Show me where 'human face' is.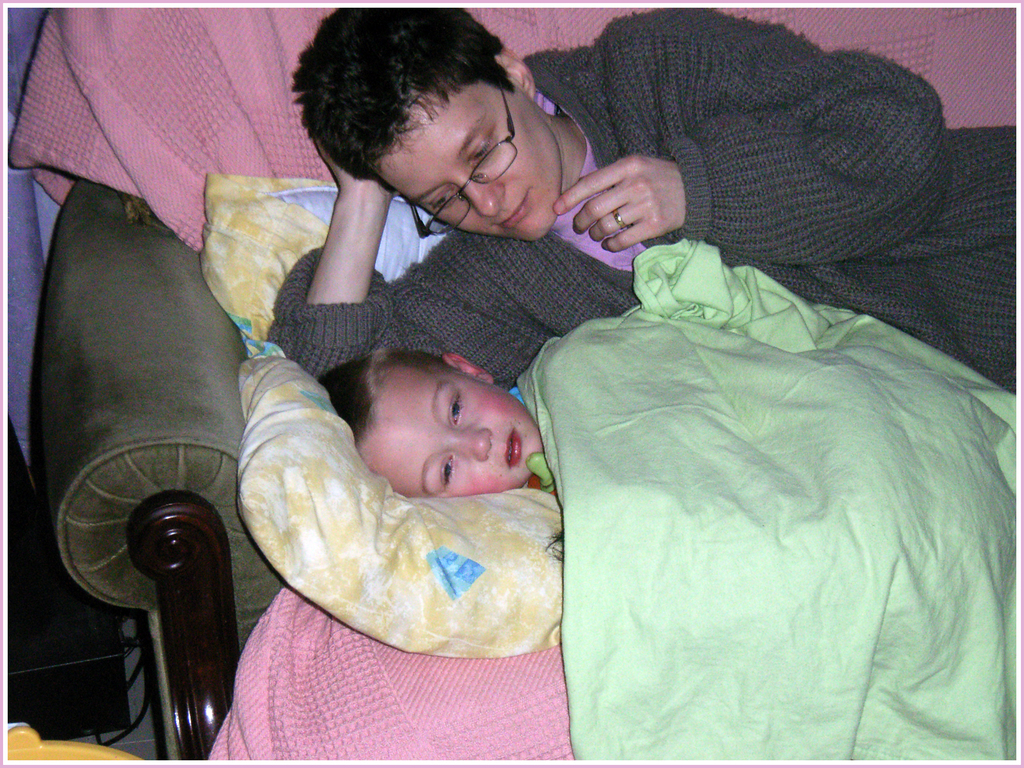
'human face' is at box=[372, 76, 565, 243].
